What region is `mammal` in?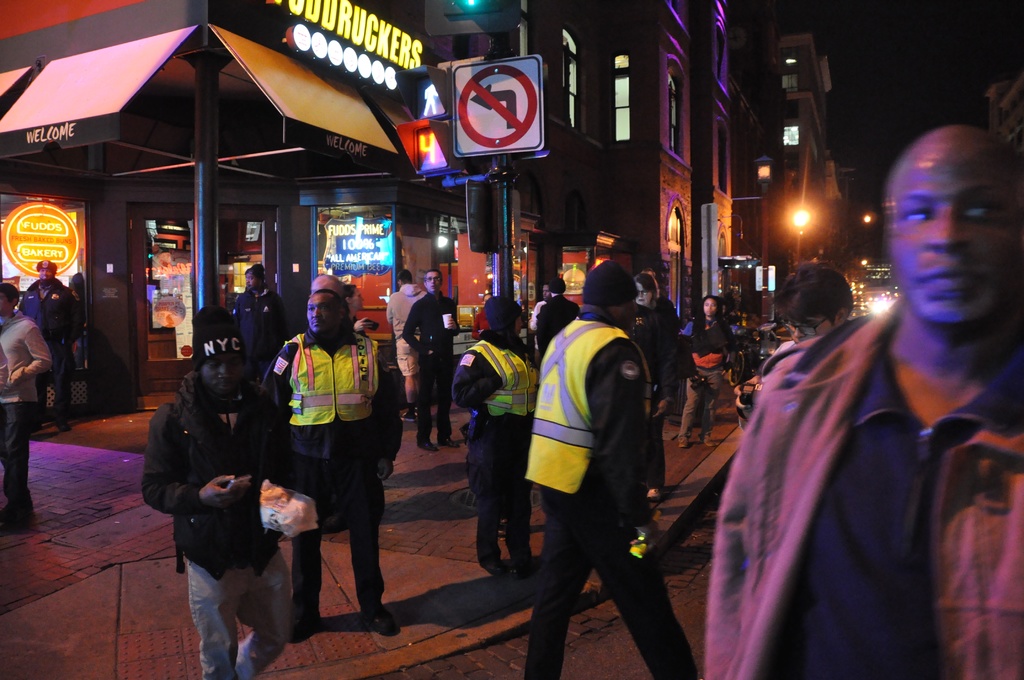
left=538, top=279, right=581, bottom=355.
